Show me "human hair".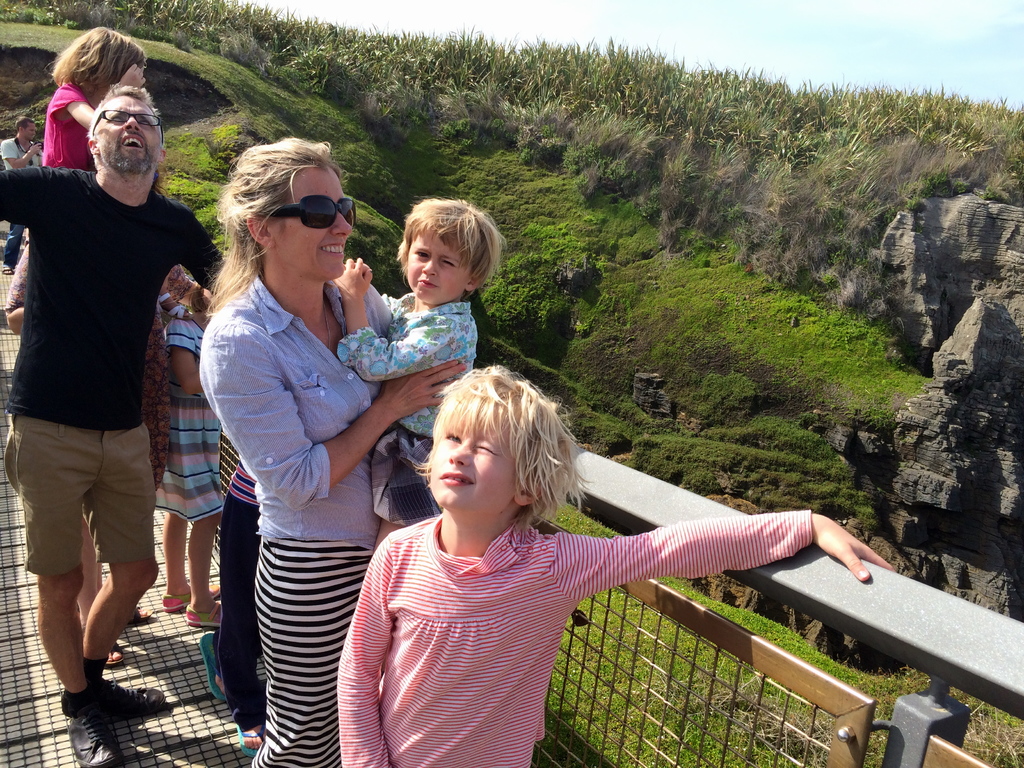
"human hair" is here: detection(49, 26, 144, 109).
